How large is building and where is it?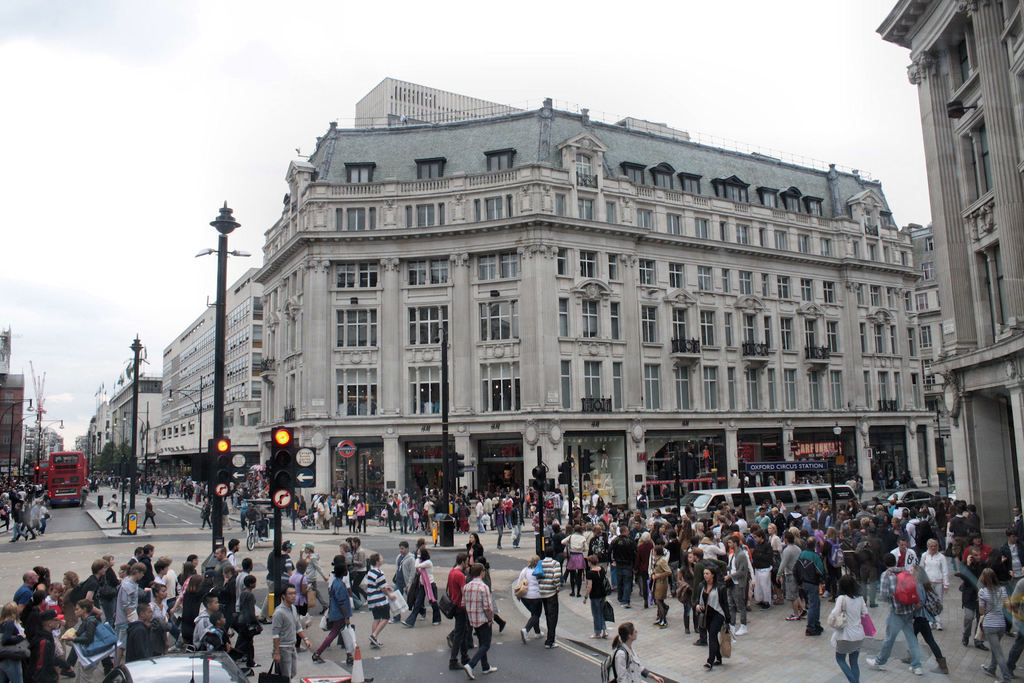
Bounding box: 874 0 1023 559.
